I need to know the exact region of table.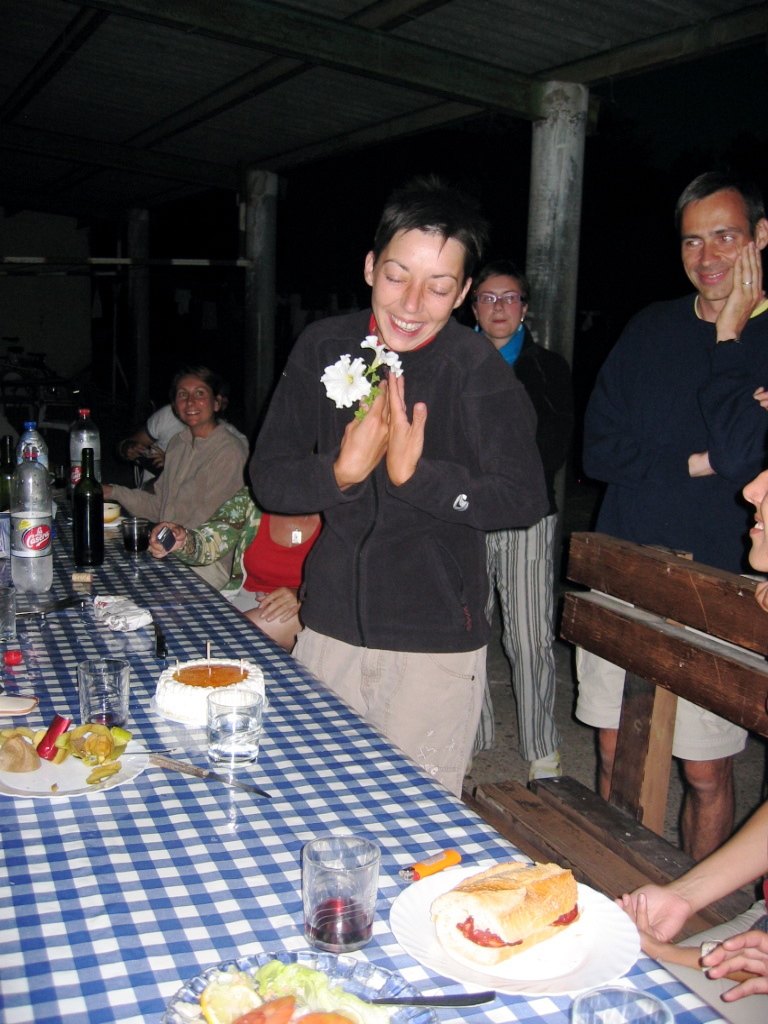
Region: rect(71, 412, 660, 1005).
